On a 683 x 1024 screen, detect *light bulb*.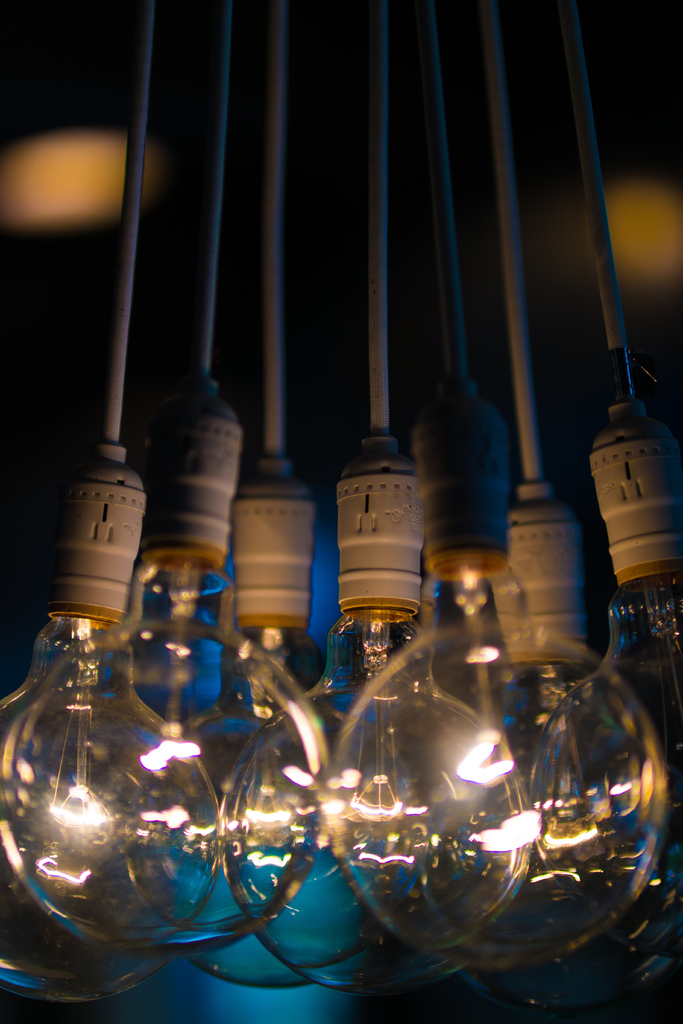
[left=322, top=379, right=669, bottom=974].
